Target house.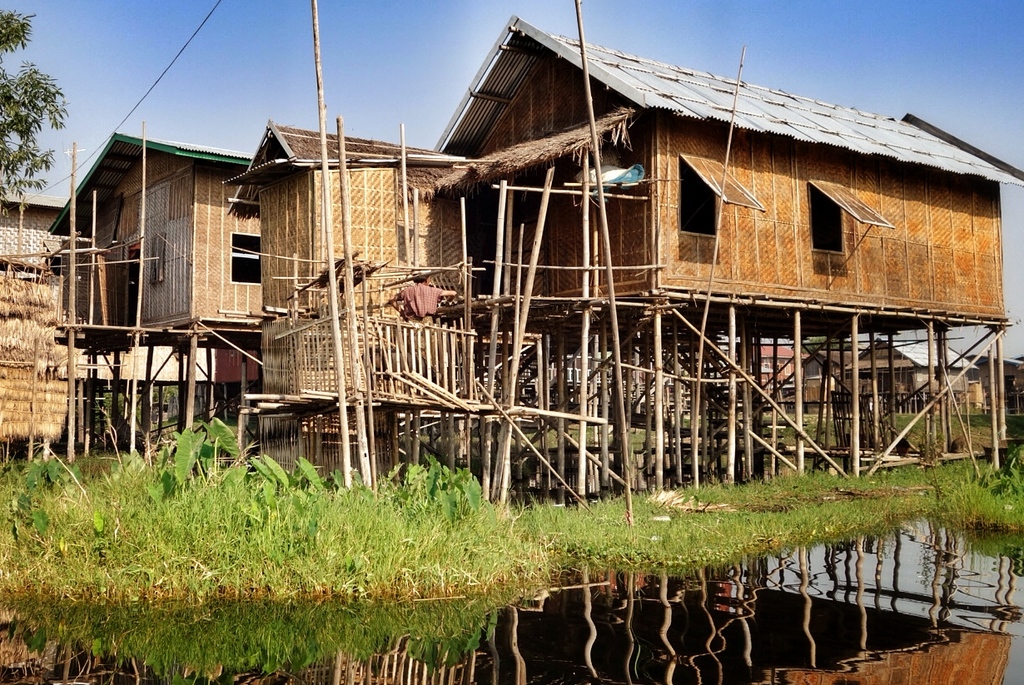
Target region: [x1=226, y1=119, x2=430, y2=406].
